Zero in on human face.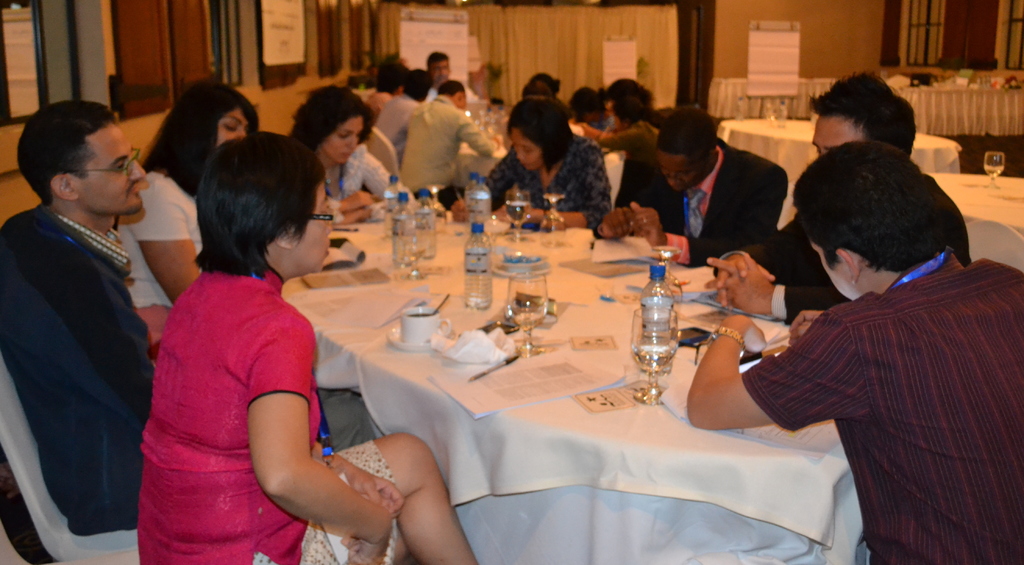
Zeroed in: {"left": 217, "top": 100, "right": 246, "bottom": 141}.
